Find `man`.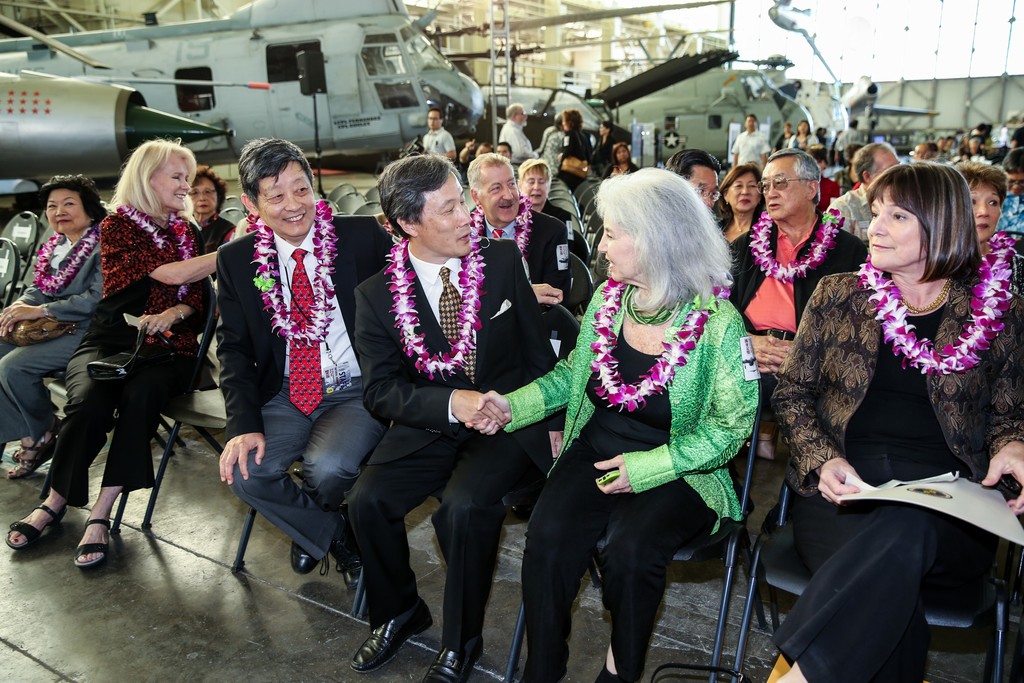
[x1=486, y1=104, x2=535, y2=168].
